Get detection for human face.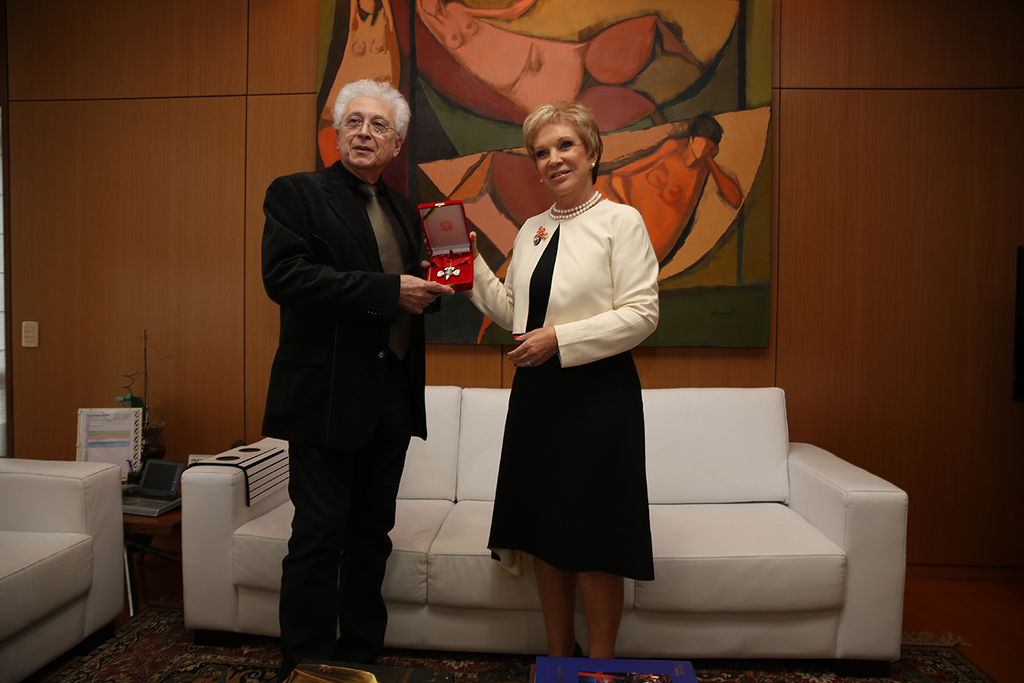
Detection: Rect(339, 93, 393, 172).
